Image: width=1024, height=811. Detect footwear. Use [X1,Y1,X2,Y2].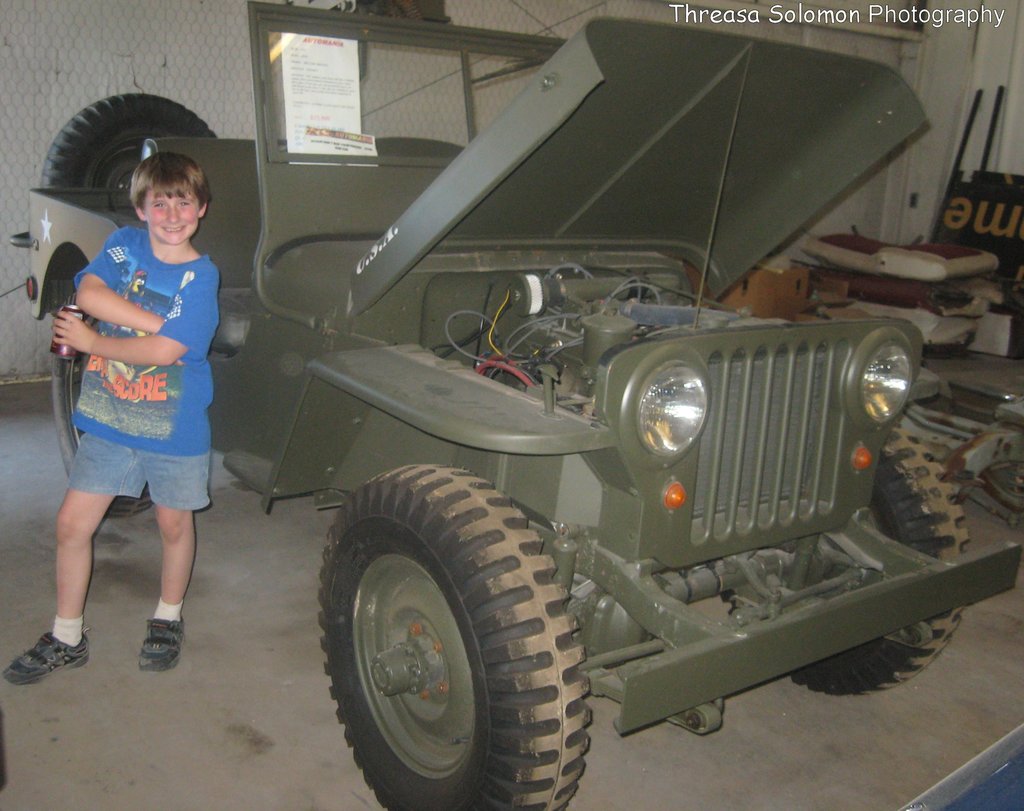
[138,616,190,672].
